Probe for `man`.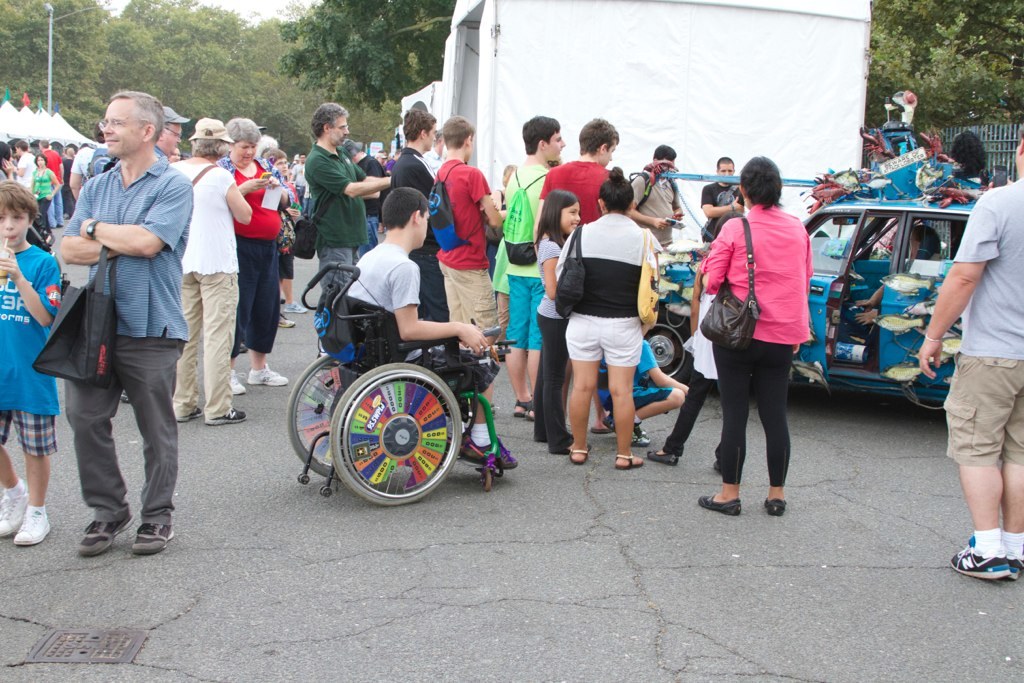
Probe result: 429, 113, 521, 470.
